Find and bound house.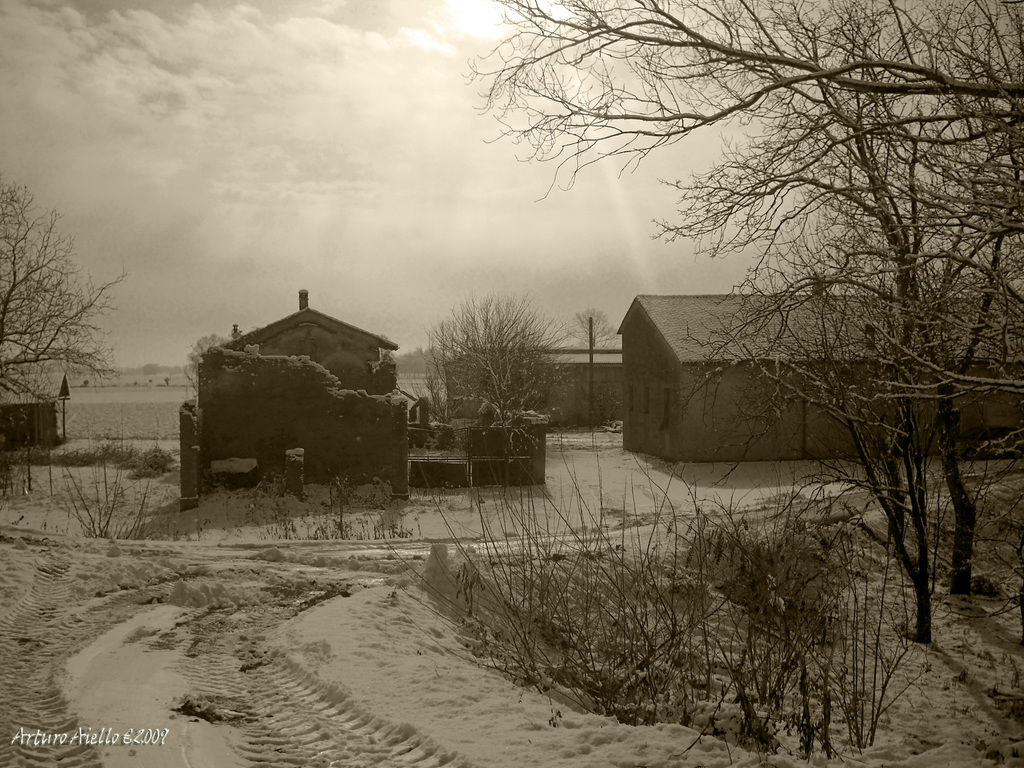
Bound: detection(615, 294, 1023, 463).
